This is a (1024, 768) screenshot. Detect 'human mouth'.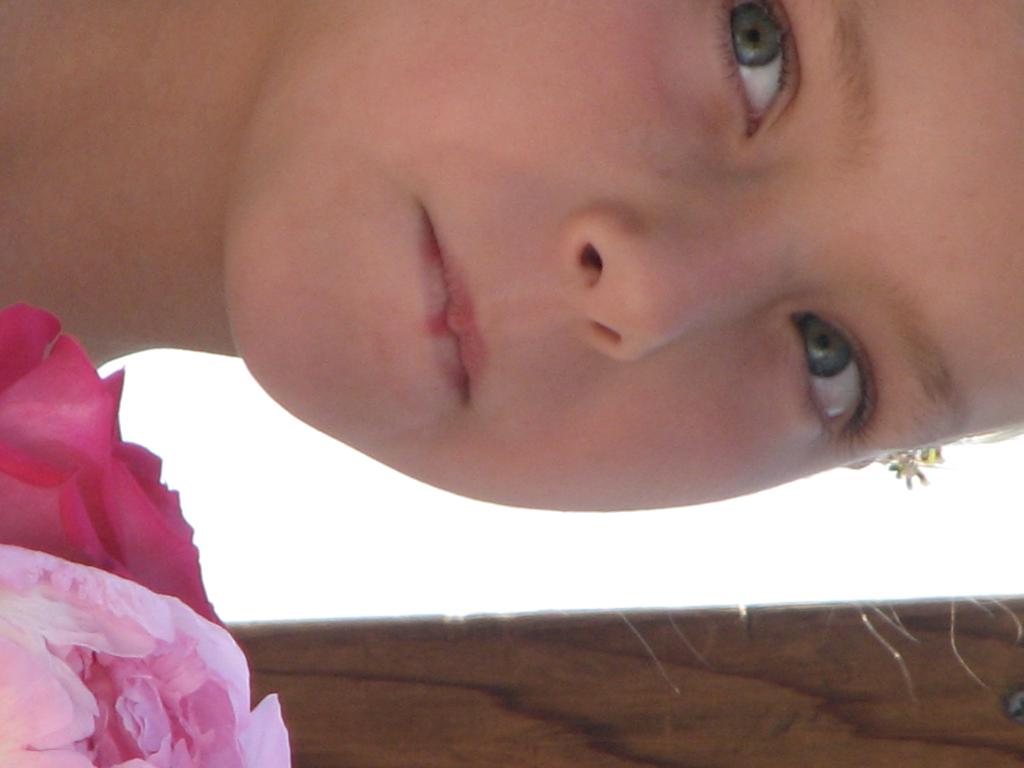
[362, 204, 506, 418].
